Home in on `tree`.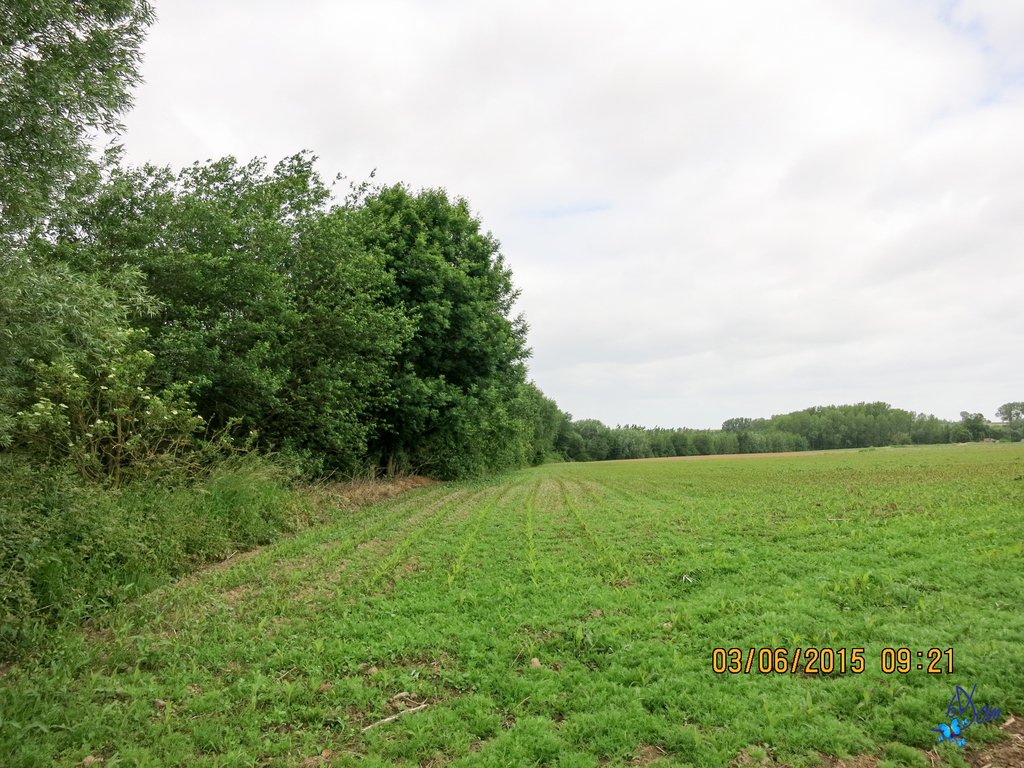
Homed in at [x1=373, y1=180, x2=529, y2=481].
